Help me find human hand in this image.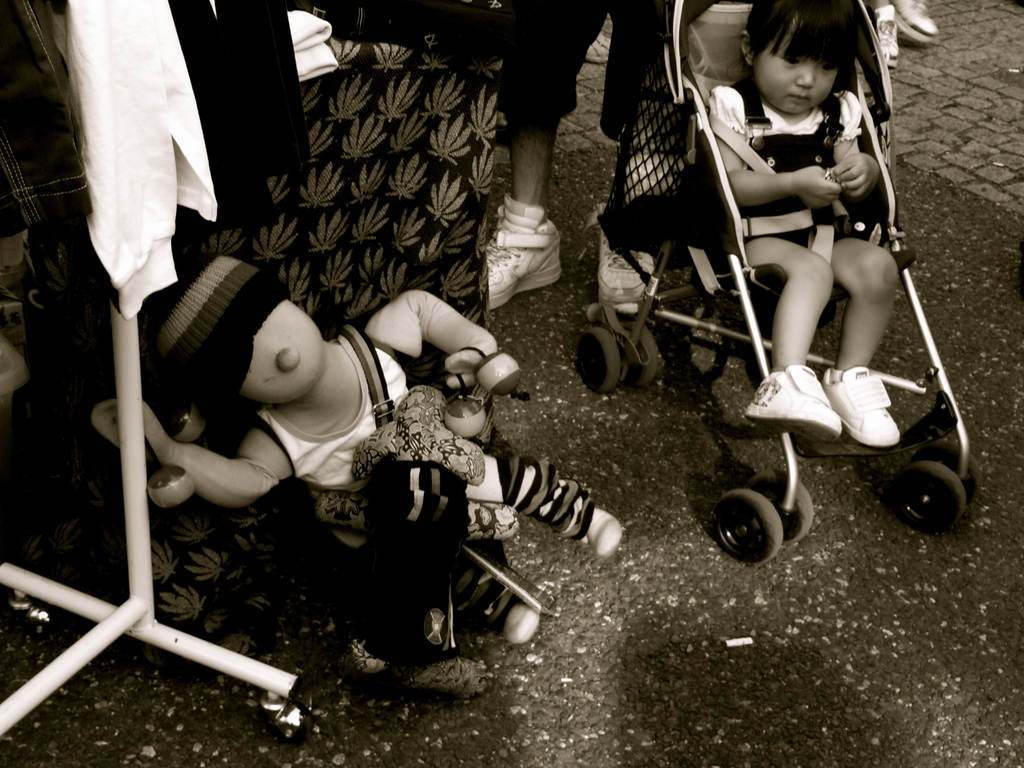
Found it: rect(86, 401, 170, 458).
